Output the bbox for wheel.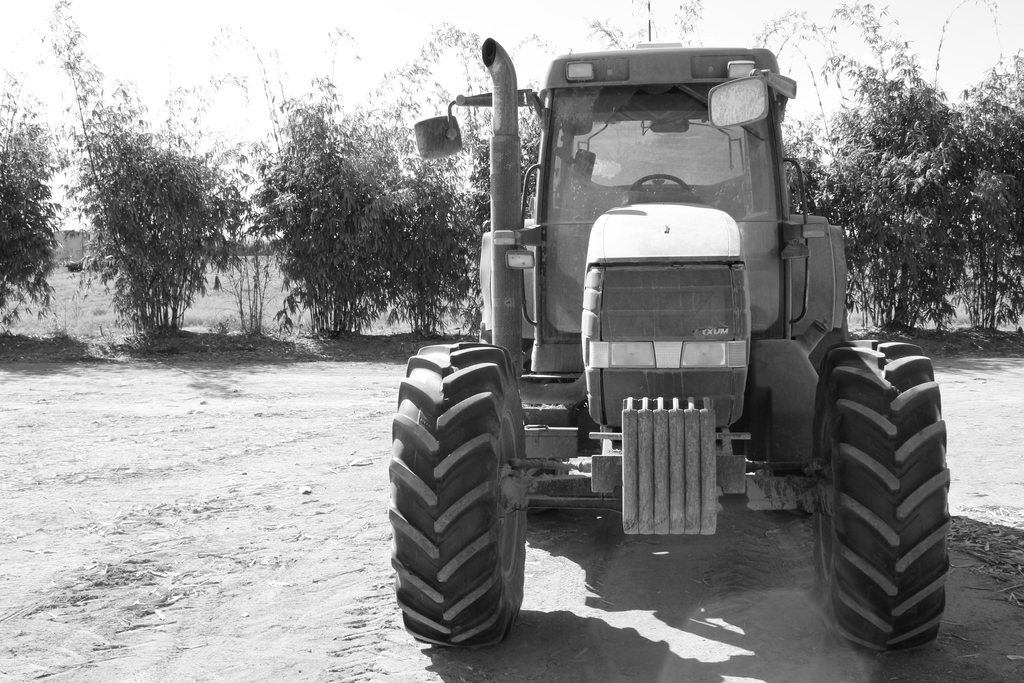
384, 343, 529, 654.
